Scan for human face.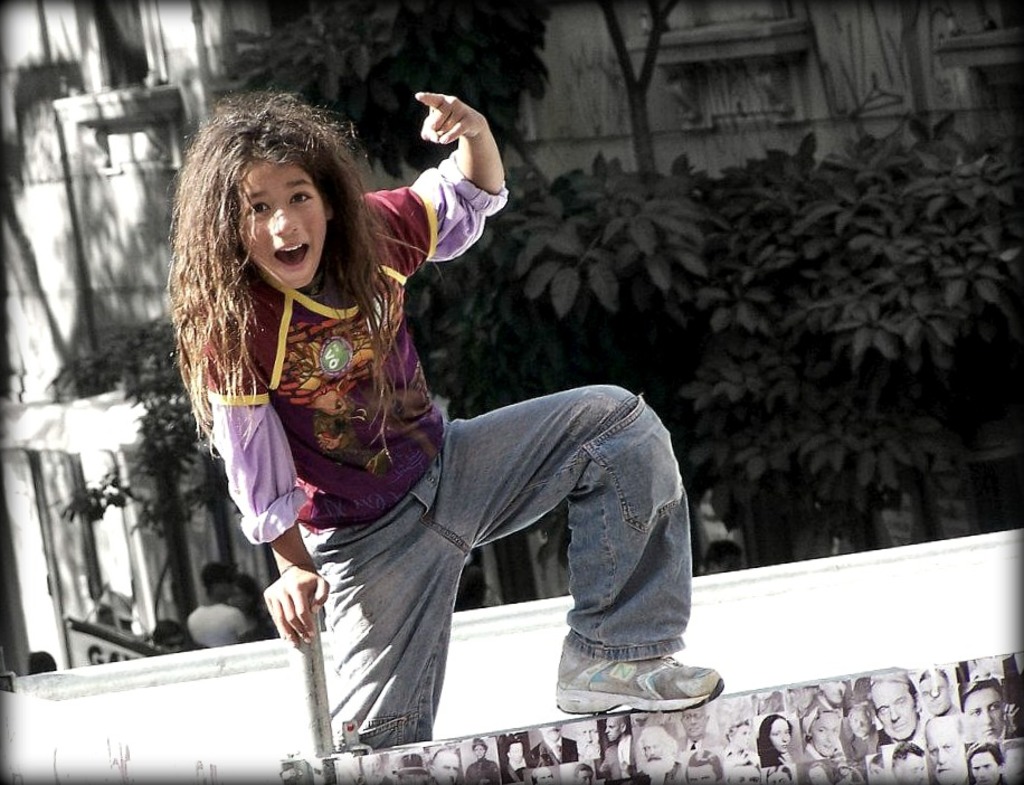
Scan result: x1=810 y1=713 x2=838 y2=755.
